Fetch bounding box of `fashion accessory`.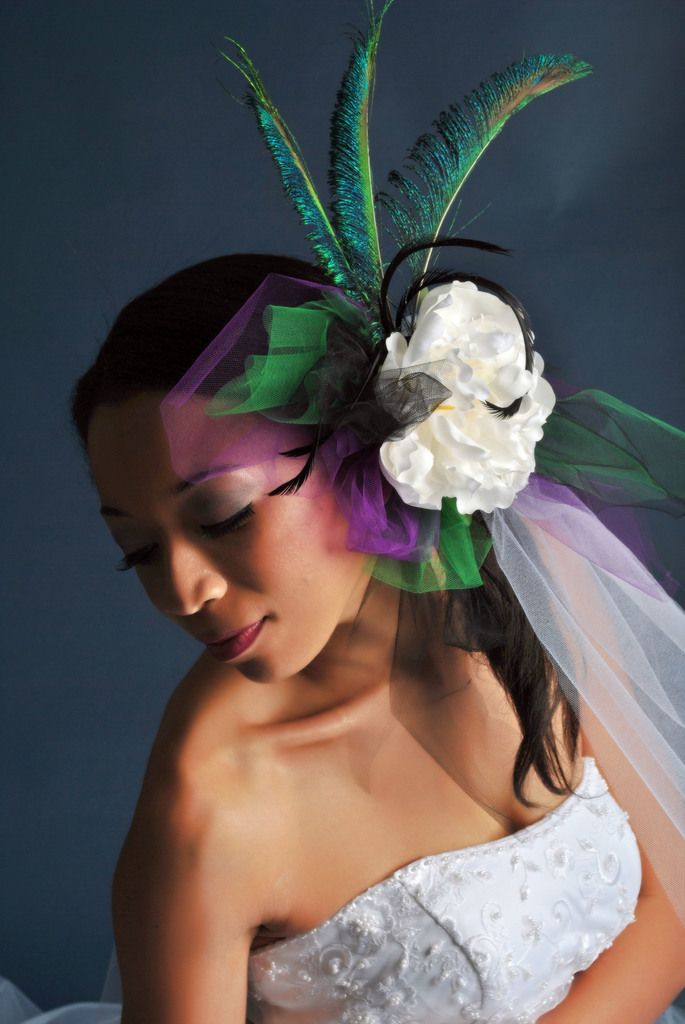
Bbox: <box>158,0,684,927</box>.
